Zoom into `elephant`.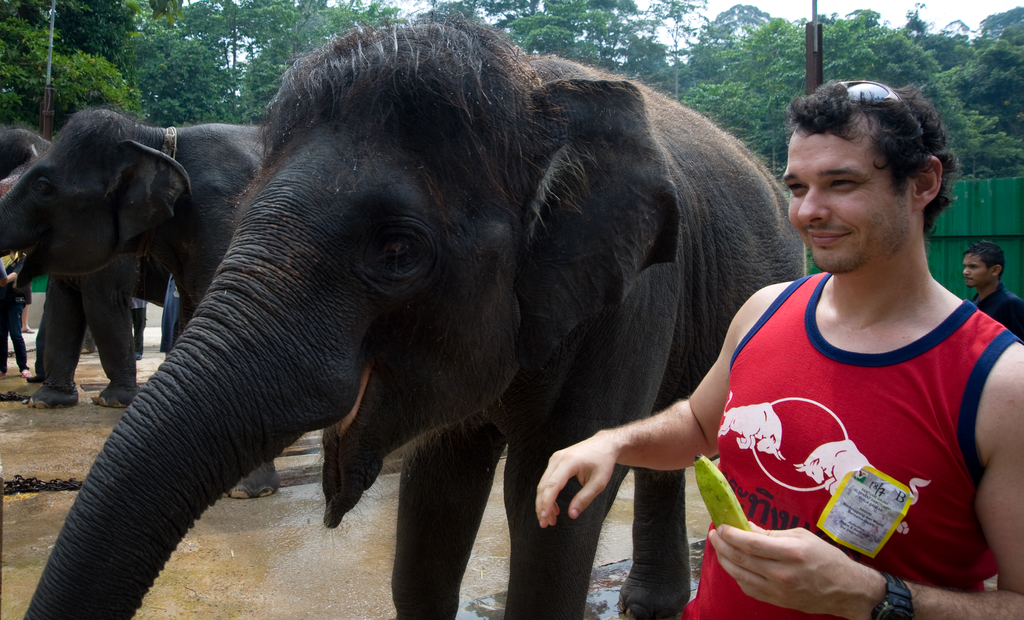
Zoom target: box=[51, 60, 831, 614].
